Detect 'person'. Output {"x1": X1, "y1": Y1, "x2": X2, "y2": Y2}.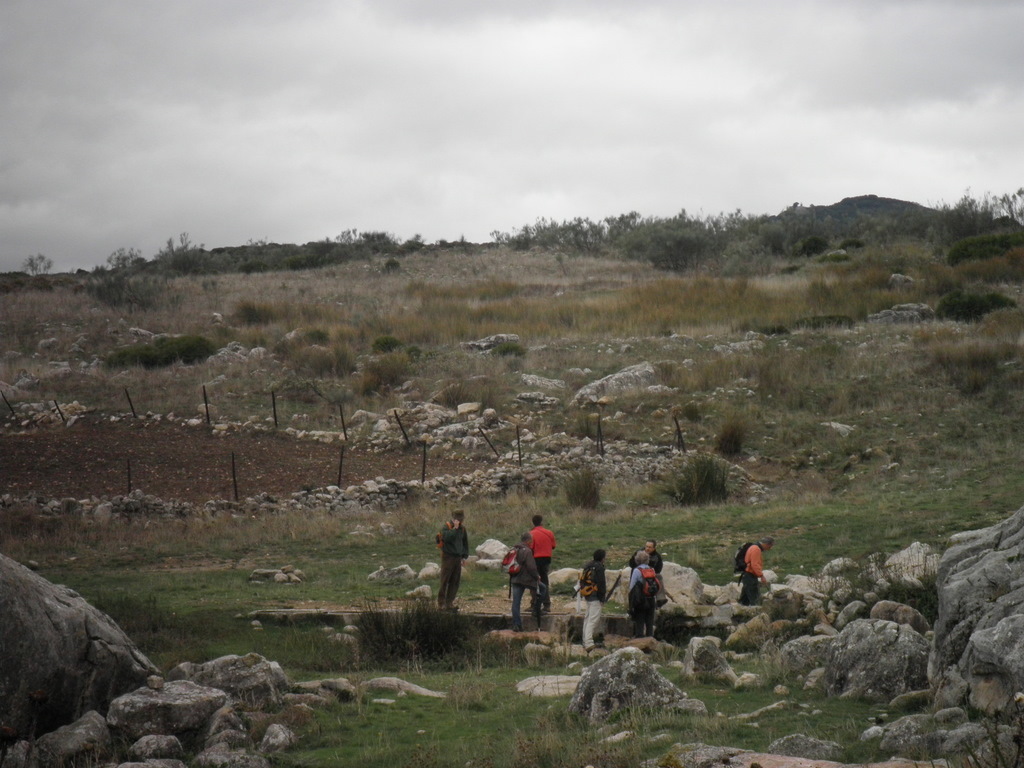
{"x1": 527, "y1": 508, "x2": 558, "y2": 609}.
